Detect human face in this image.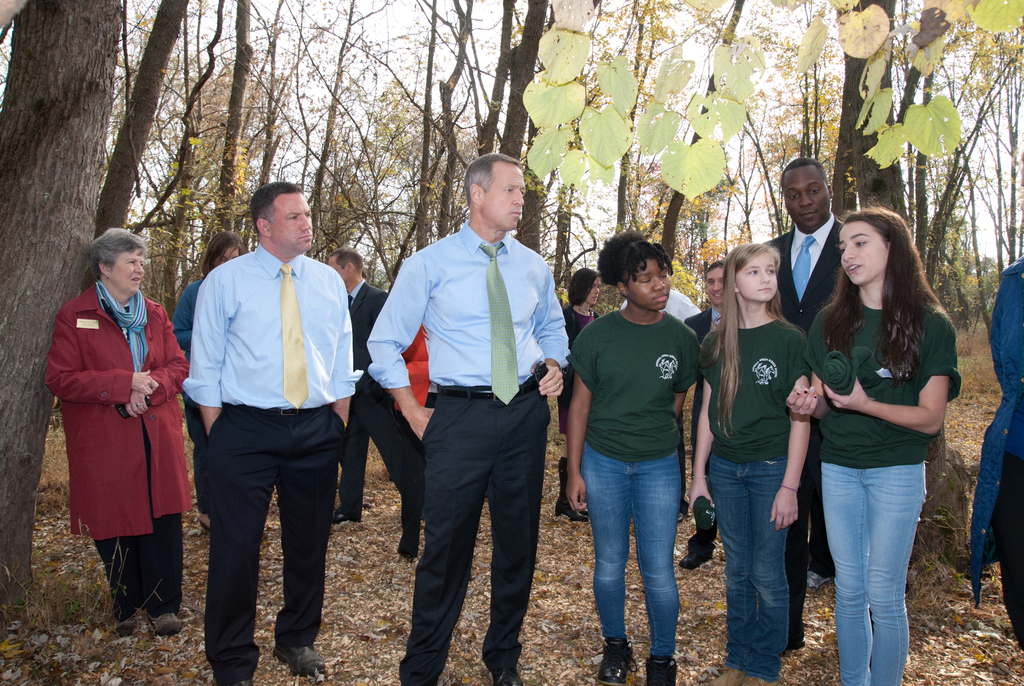
Detection: (x1=586, y1=278, x2=601, y2=306).
